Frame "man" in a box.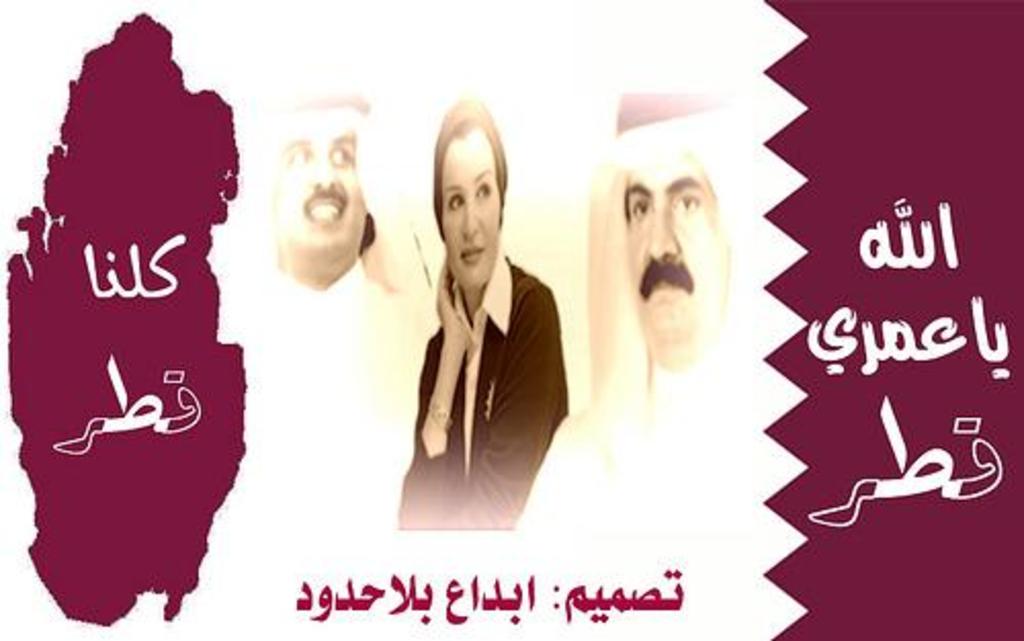
{"x1": 385, "y1": 121, "x2": 571, "y2": 559}.
